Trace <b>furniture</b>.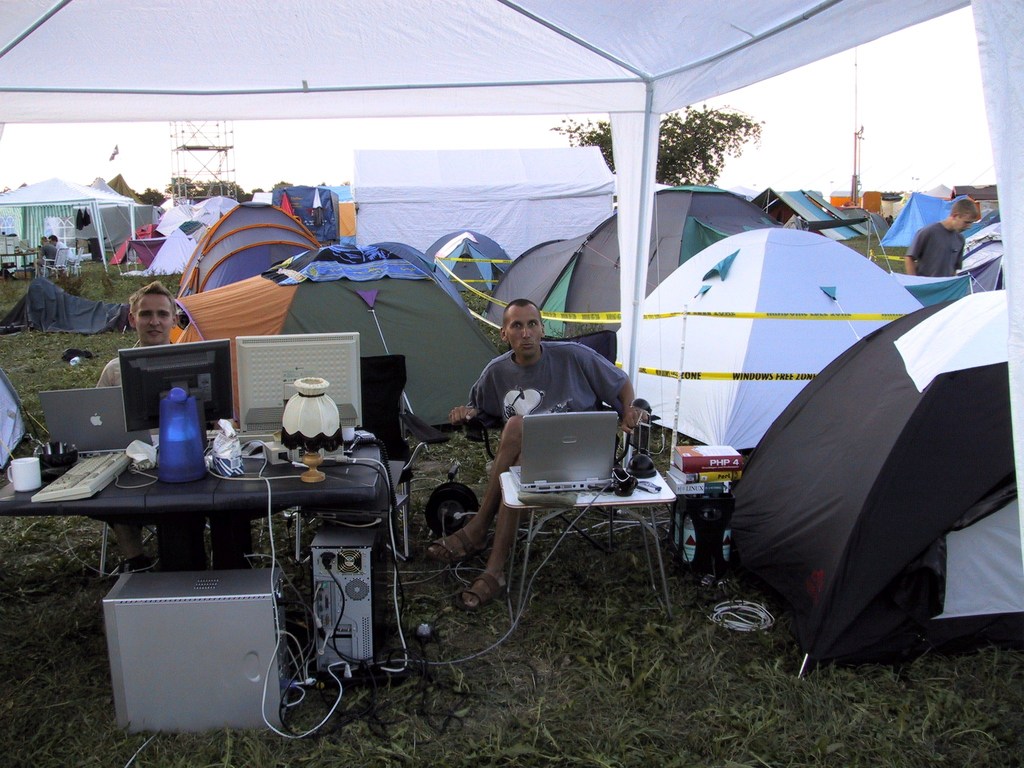
Traced to detection(0, 438, 382, 566).
